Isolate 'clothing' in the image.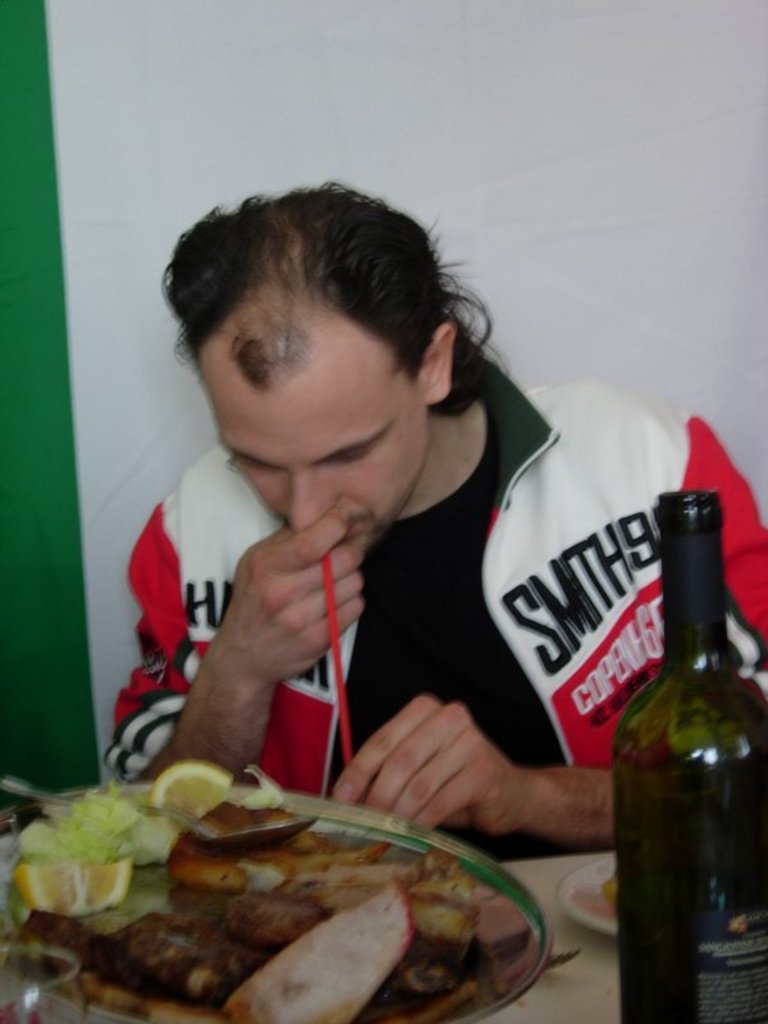
Isolated region: Rect(102, 383, 767, 873).
